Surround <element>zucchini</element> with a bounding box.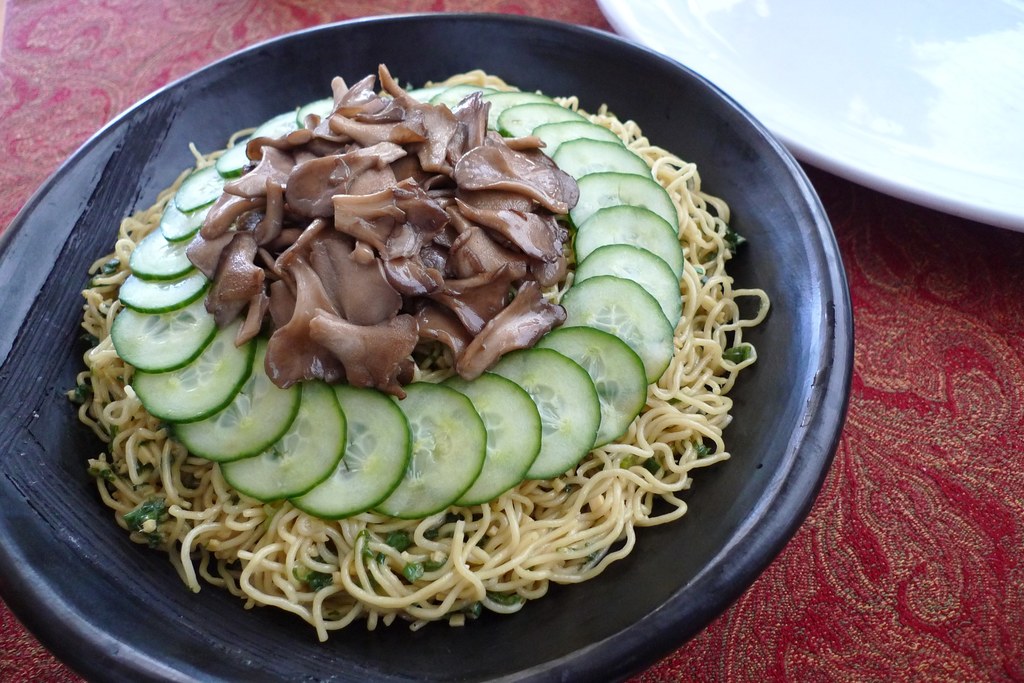
218,367,349,504.
